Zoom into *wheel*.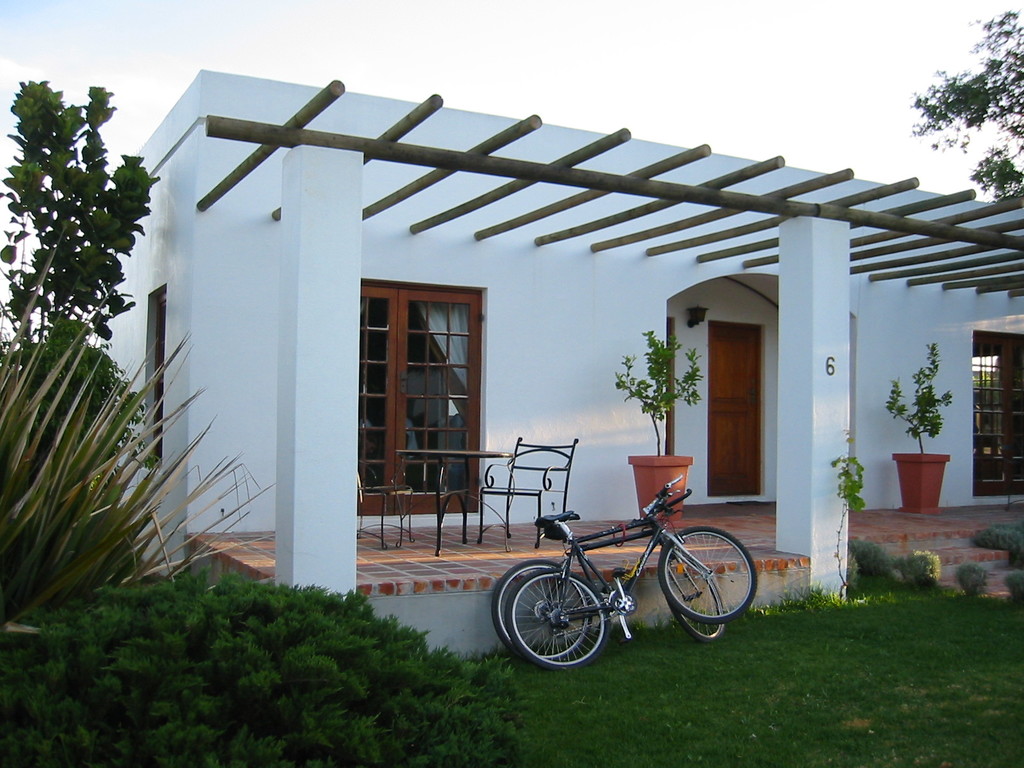
Zoom target: box=[494, 559, 591, 663].
